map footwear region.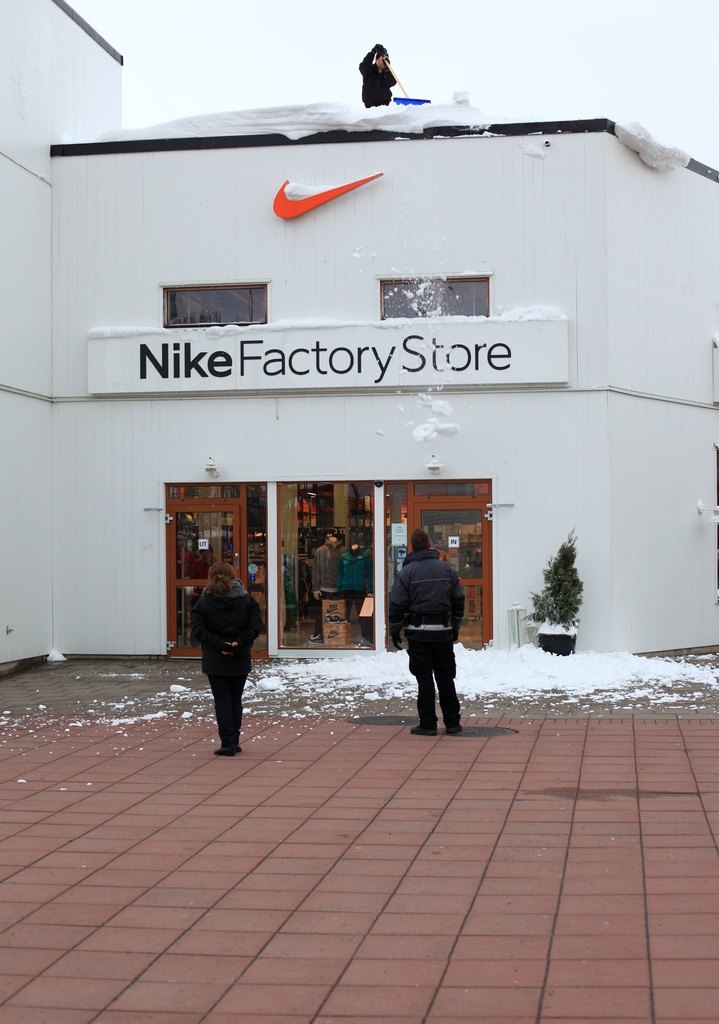
Mapped to [left=448, top=723, right=462, bottom=737].
